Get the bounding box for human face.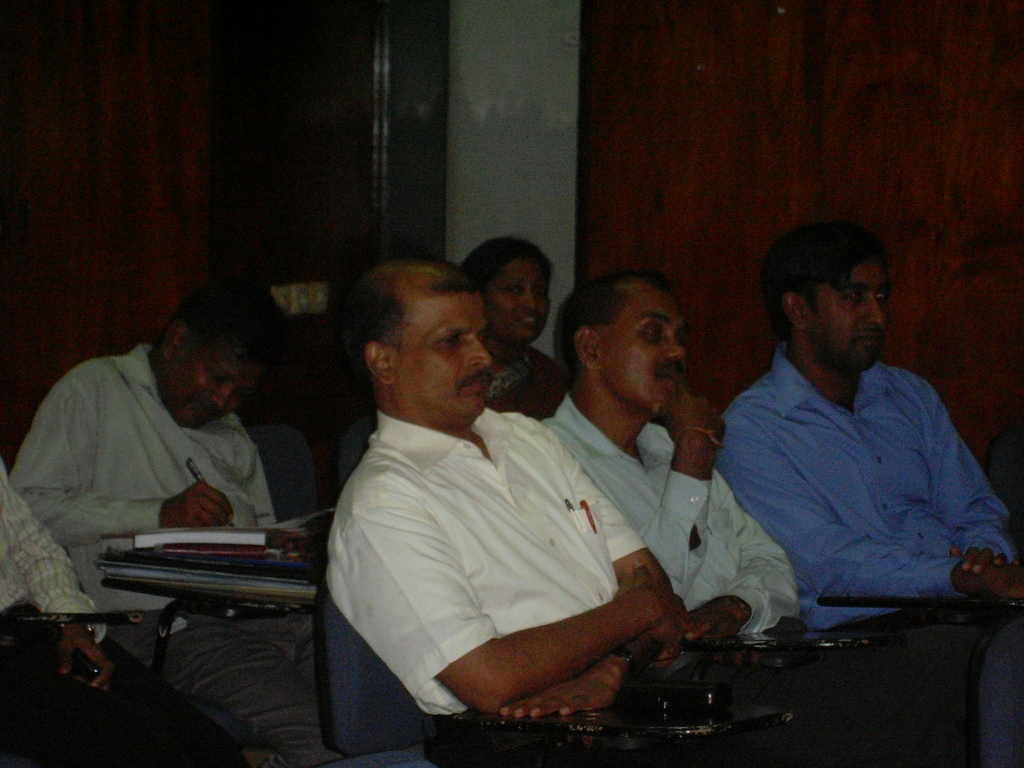
locate(490, 265, 548, 343).
